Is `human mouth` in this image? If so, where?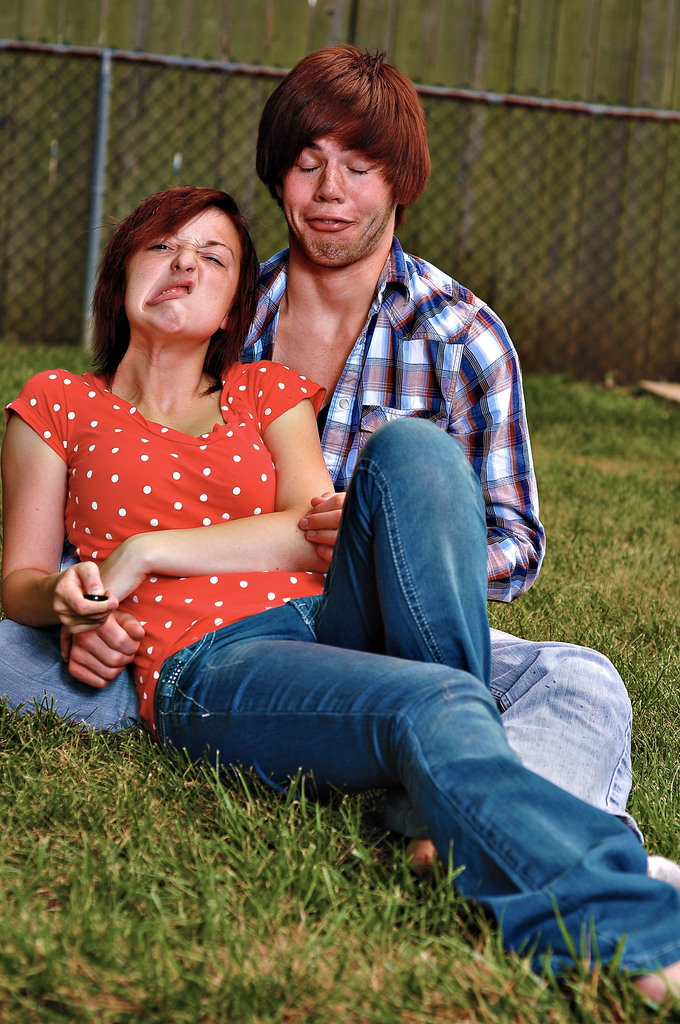
Yes, at l=301, t=204, r=364, b=237.
